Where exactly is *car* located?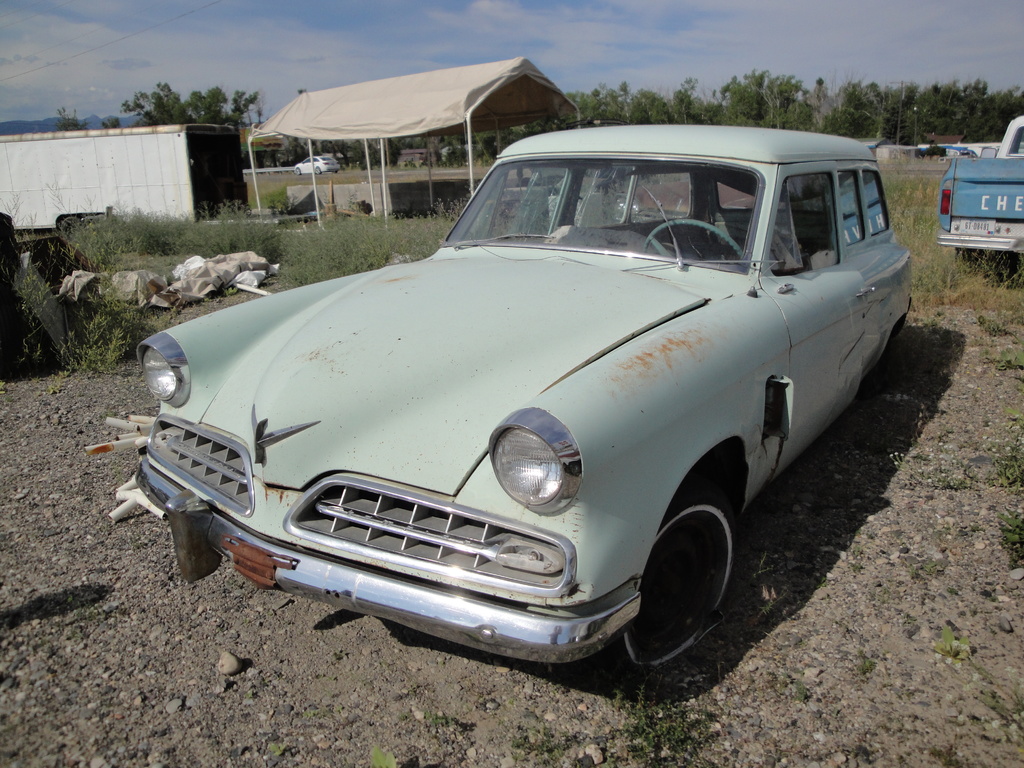
Its bounding box is [left=297, top=156, right=341, bottom=175].
